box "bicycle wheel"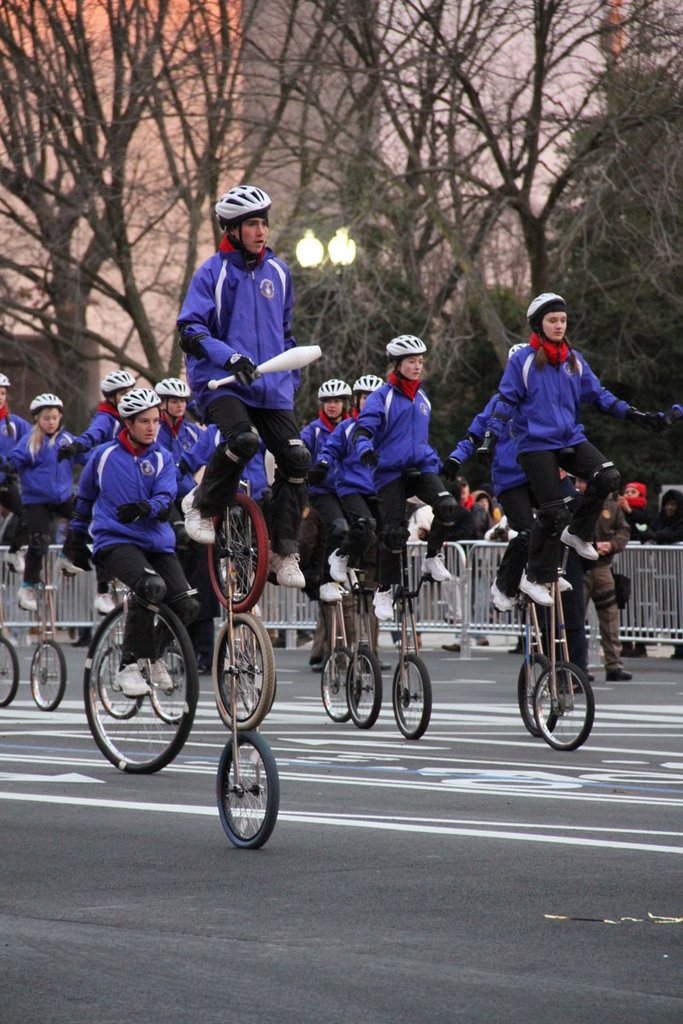
l=89, t=602, r=194, b=779
